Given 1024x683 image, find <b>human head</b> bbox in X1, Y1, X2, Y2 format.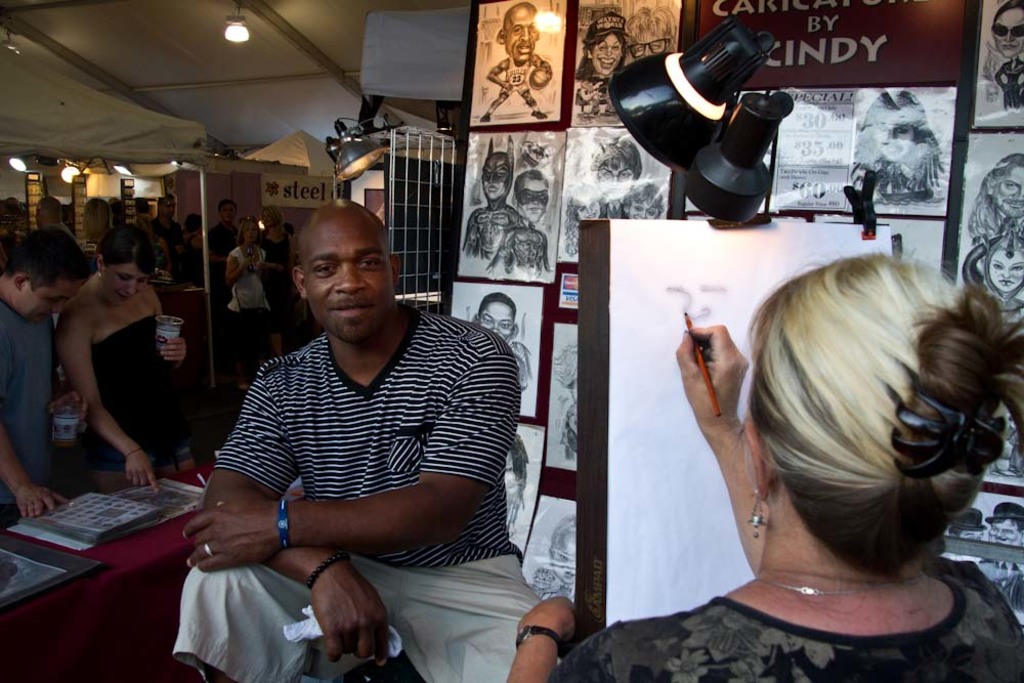
987, 161, 1023, 218.
